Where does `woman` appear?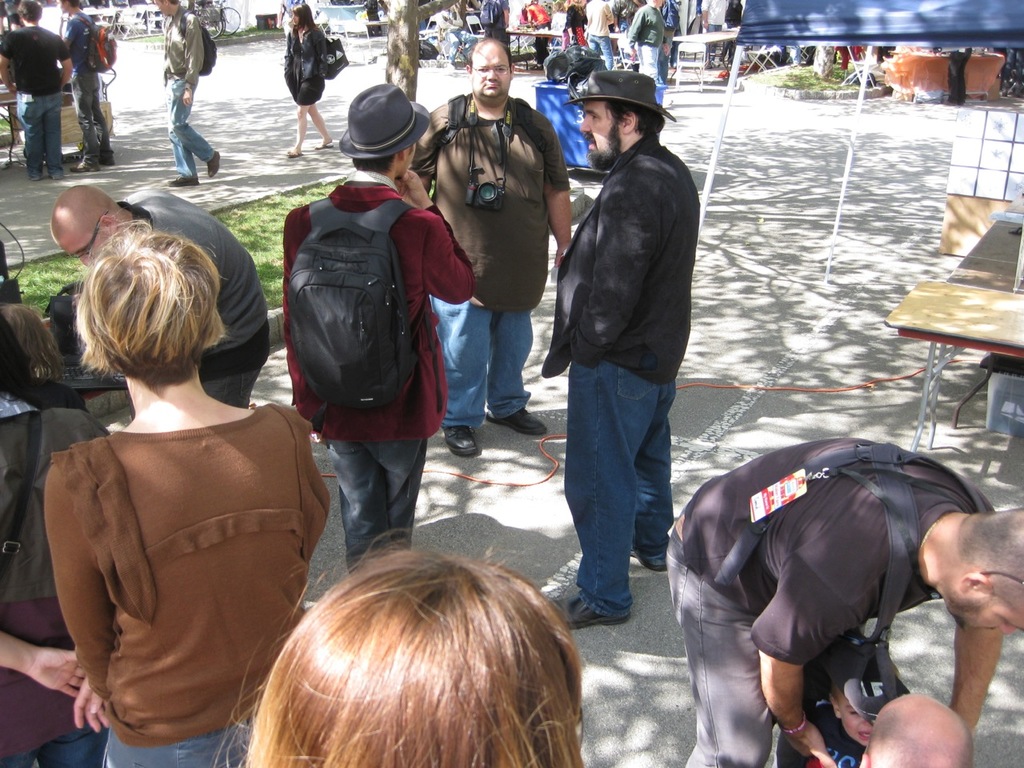
Appears at crop(211, 526, 587, 767).
